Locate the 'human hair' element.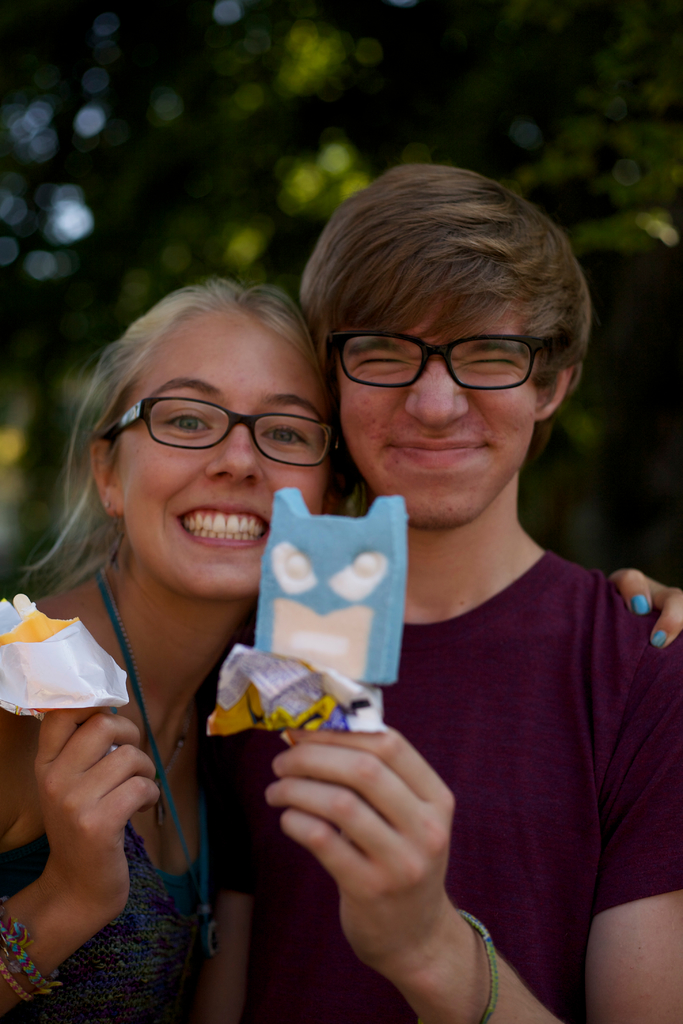
Element bbox: region(281, 149, 586, 433).
